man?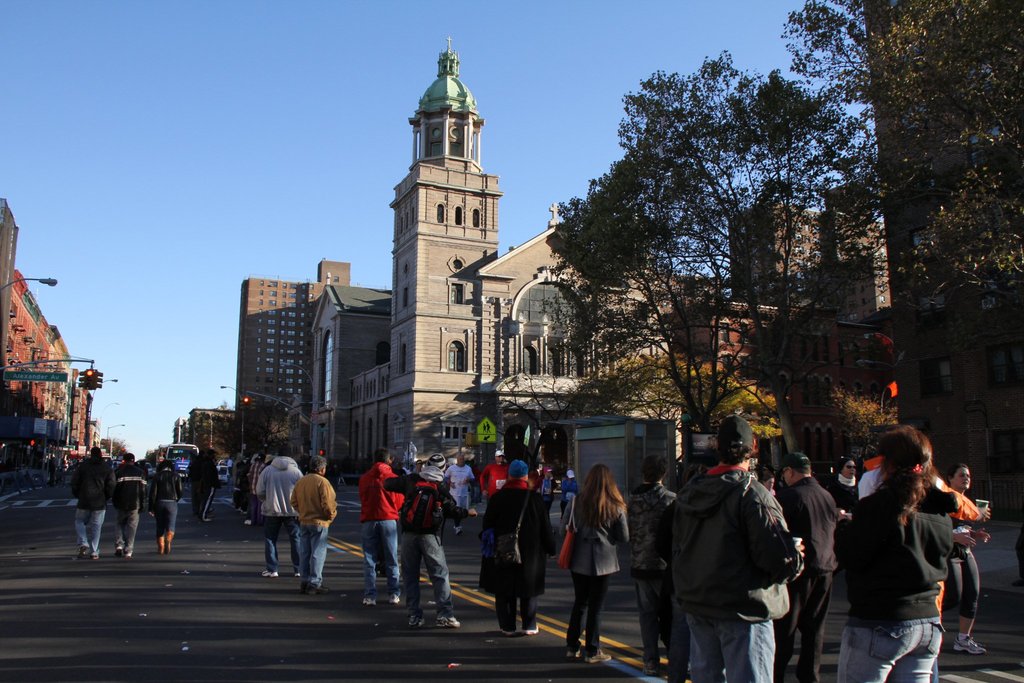
locate(477, 461, 561, 636)
